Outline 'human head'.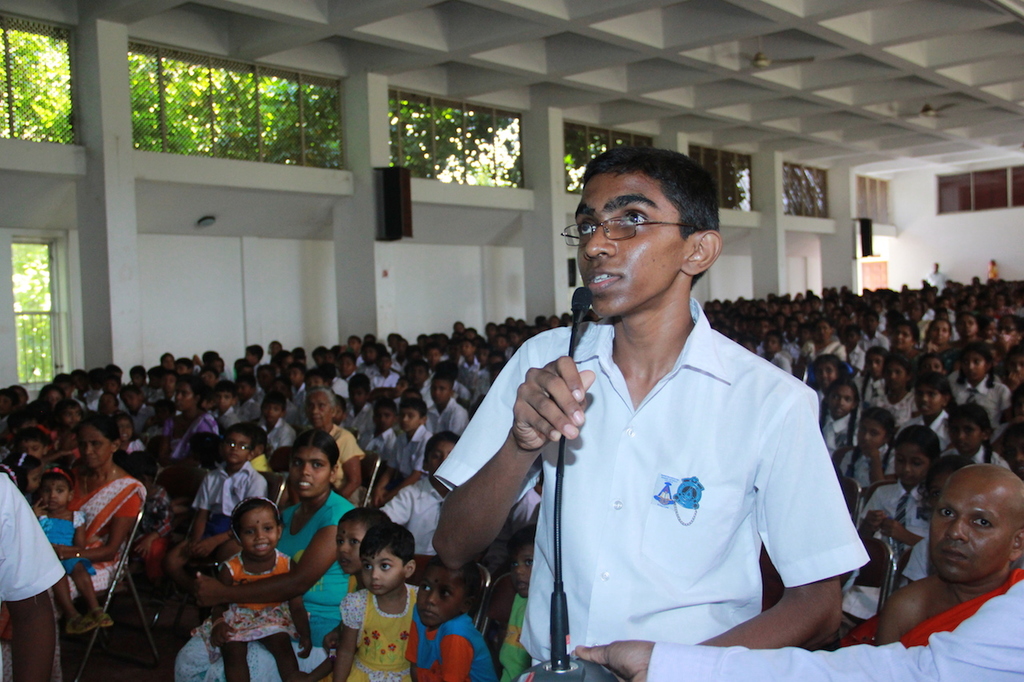
Outline: {"left": 0, "top": 389, "right": 11, "bottom": 426}.
